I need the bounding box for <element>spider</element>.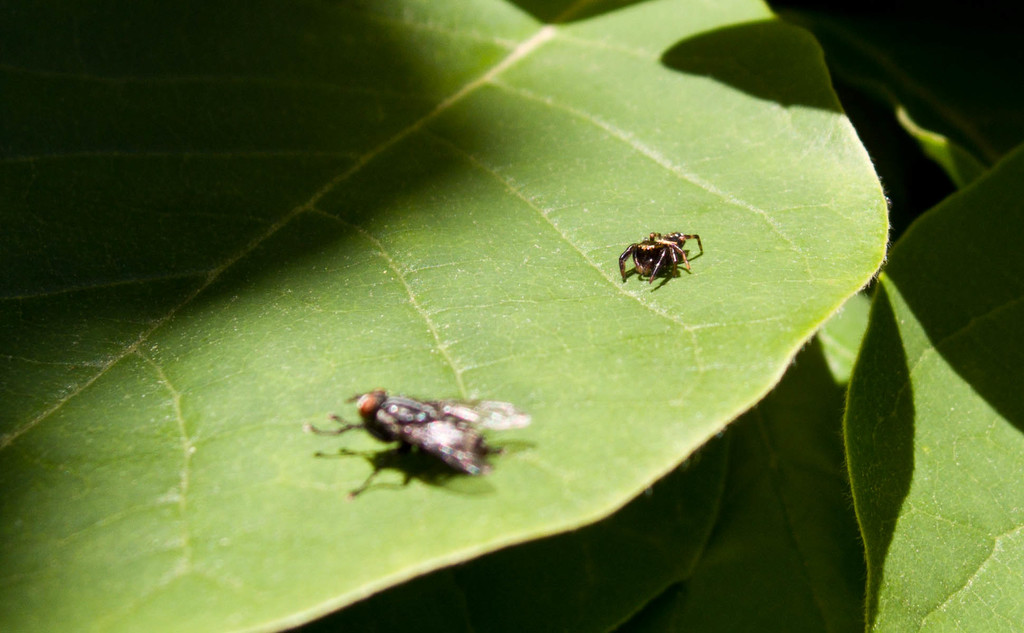
Here it is: <box>614,222,708,284</box>.
